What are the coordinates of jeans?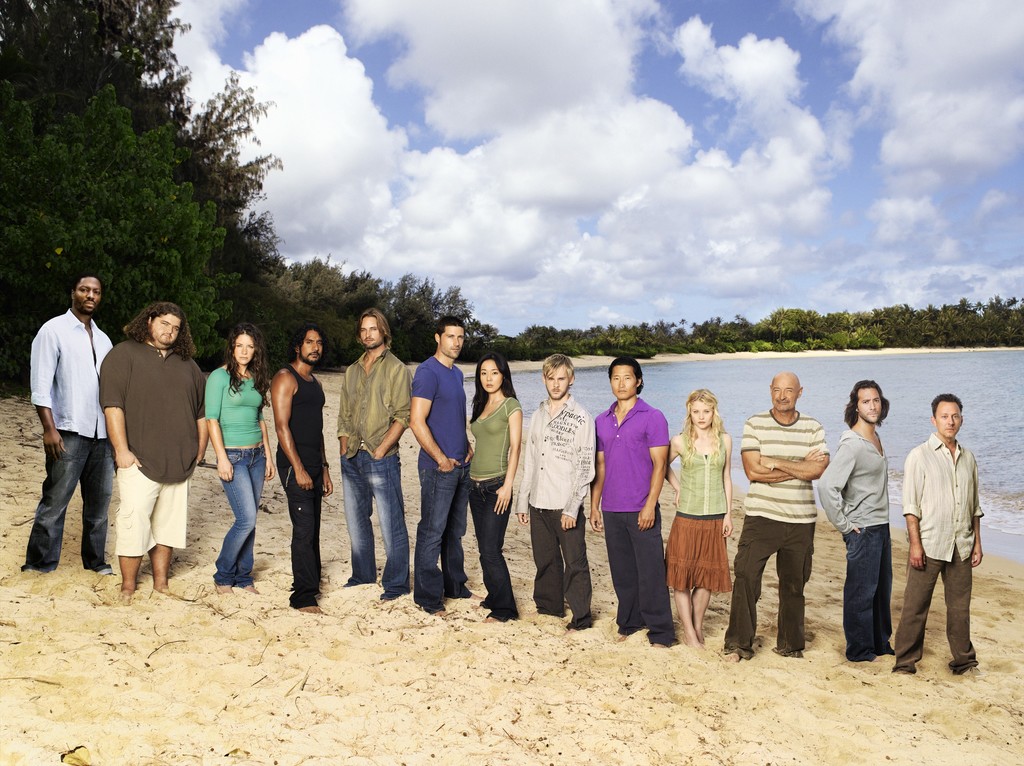
x1=835 y1=528 x2=898 y2=660.
